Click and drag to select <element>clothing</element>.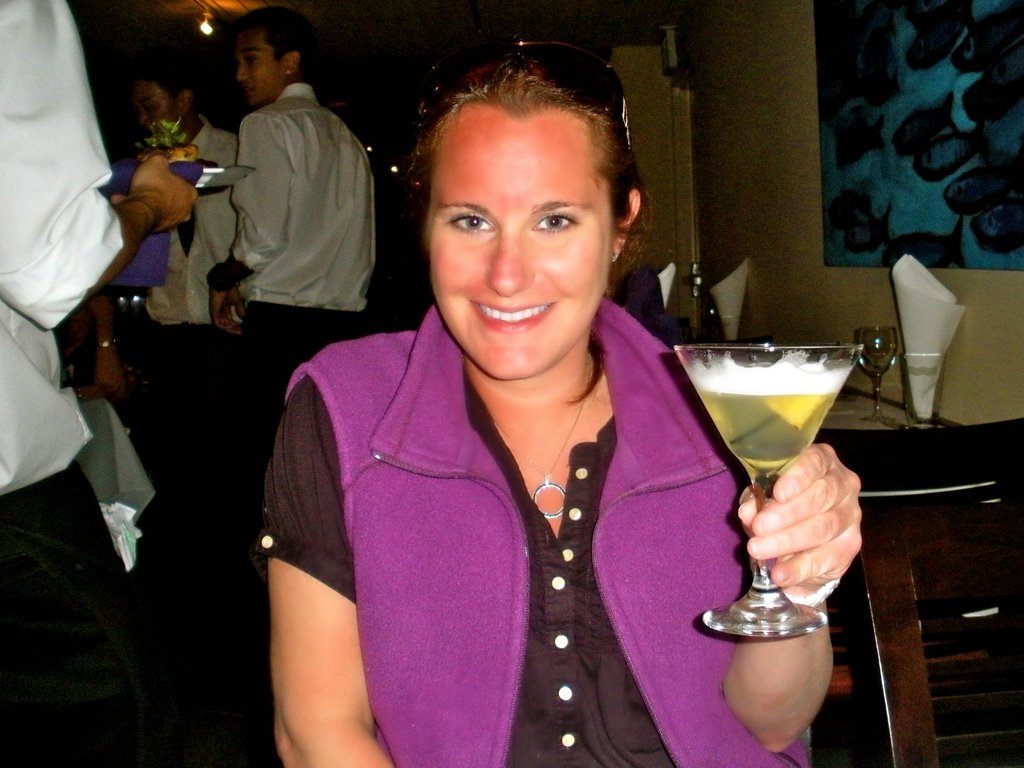
Selection: 238 82 382 451.
